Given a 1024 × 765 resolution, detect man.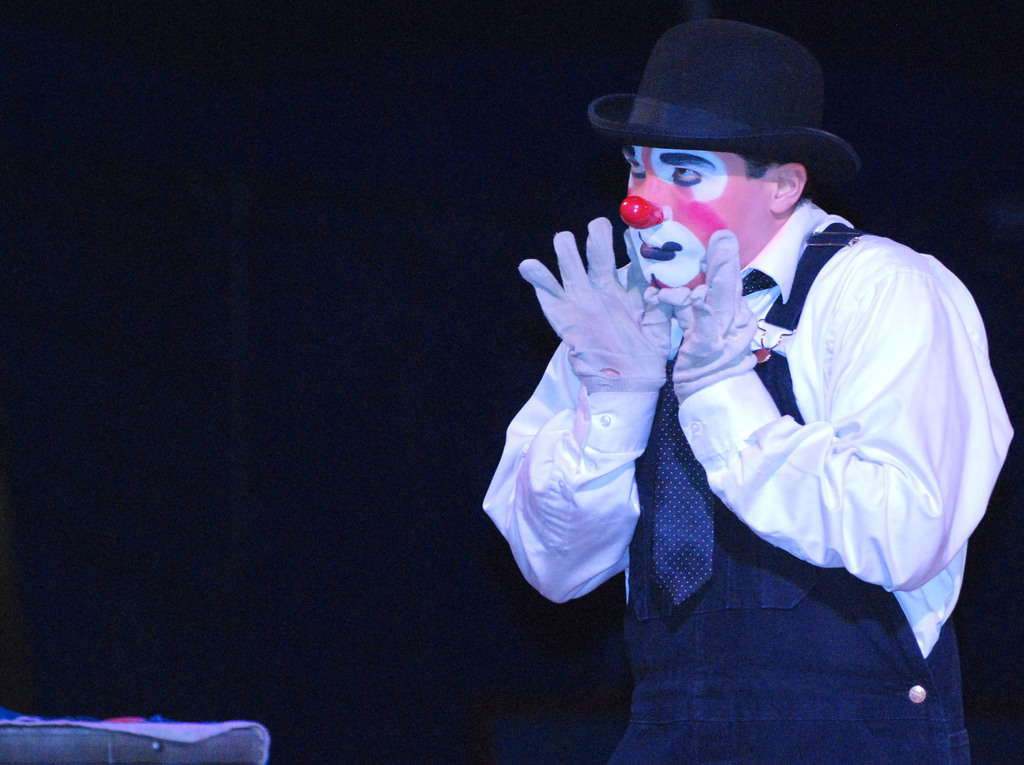
[x1=480, y1=28, x2=1012, y2=737].
